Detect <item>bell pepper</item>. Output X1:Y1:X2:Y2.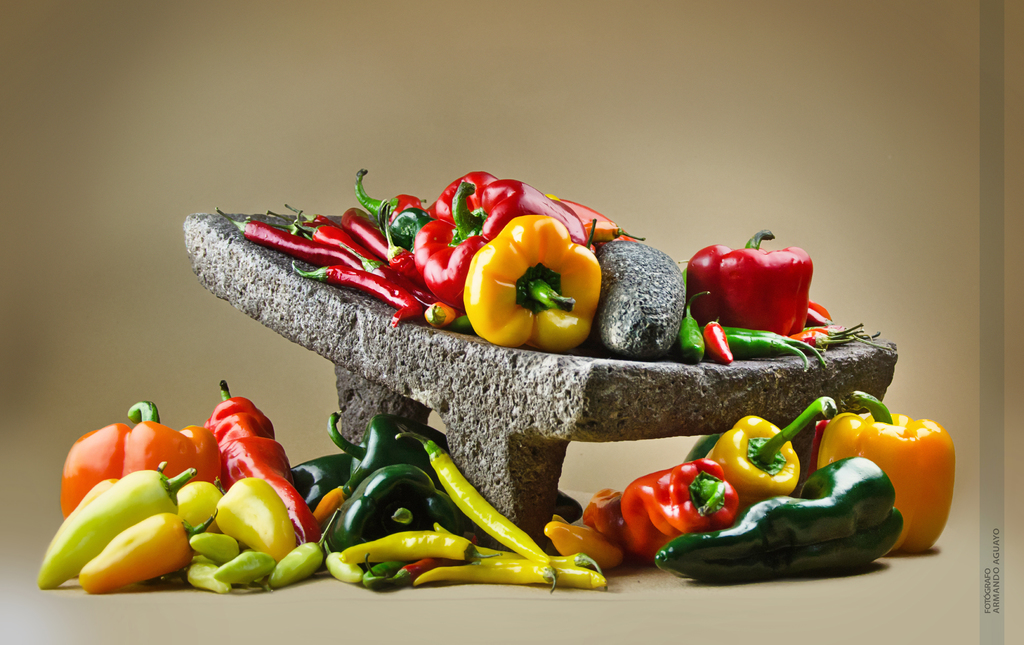
657:458:907:585.
